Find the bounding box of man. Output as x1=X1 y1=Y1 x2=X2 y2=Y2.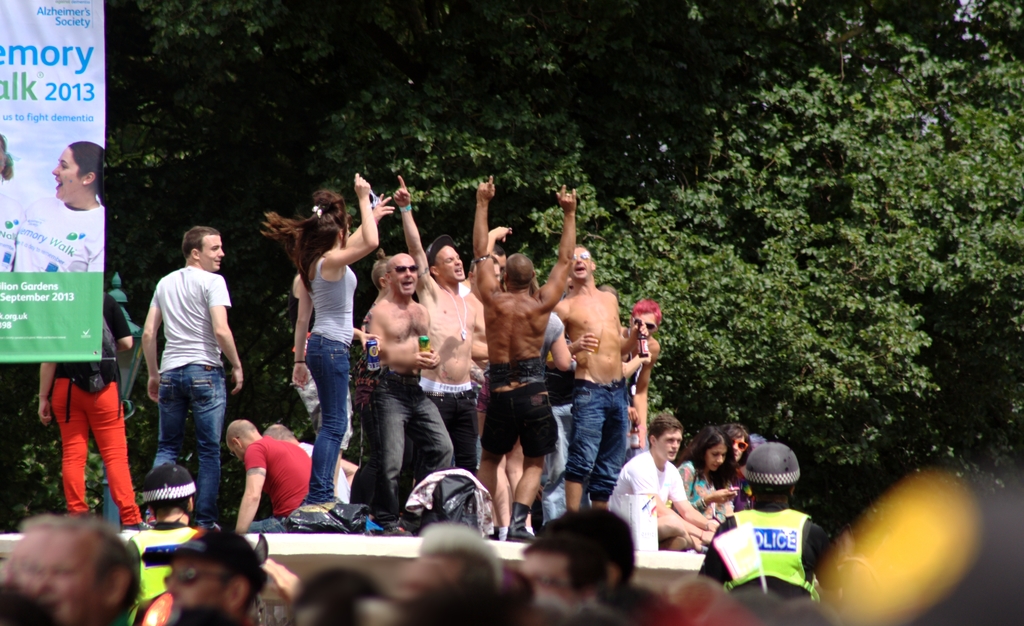
x1=391 y1=175 x2=485 y2=479.
